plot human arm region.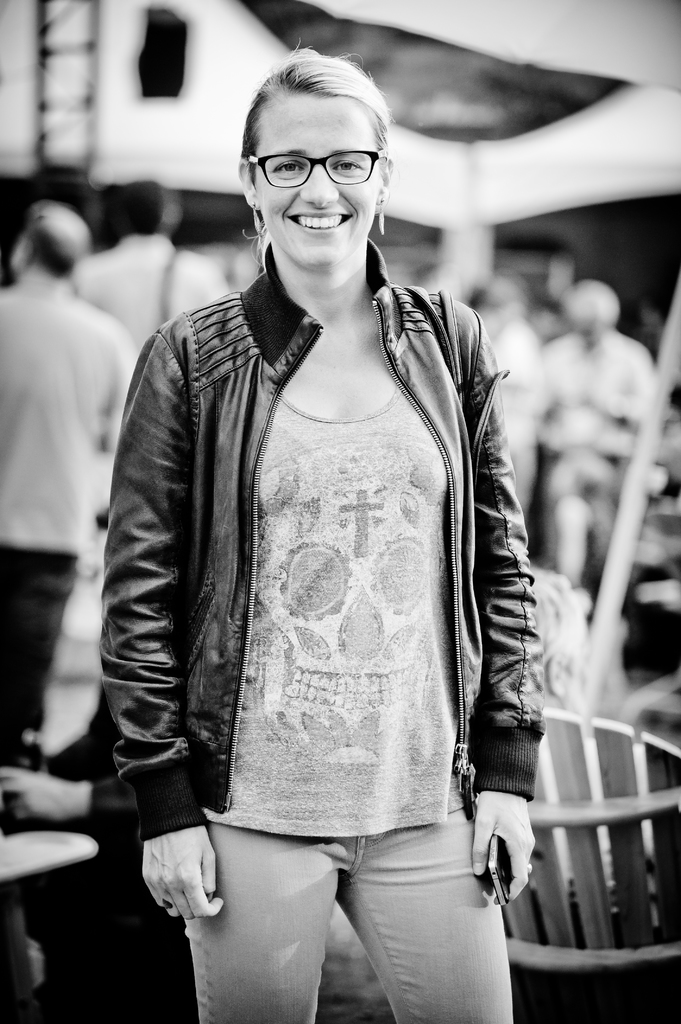
Plotted at BBox(470, 311, 529, 909).
